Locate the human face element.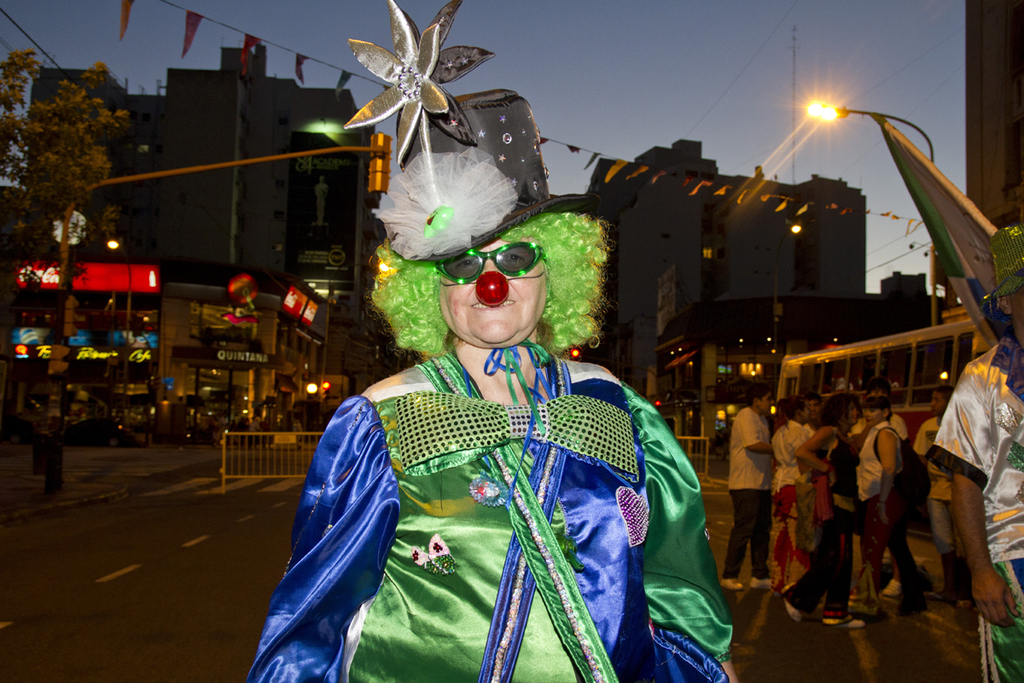
Element bbox: left=429, top=244, right=563, bottom=337.
